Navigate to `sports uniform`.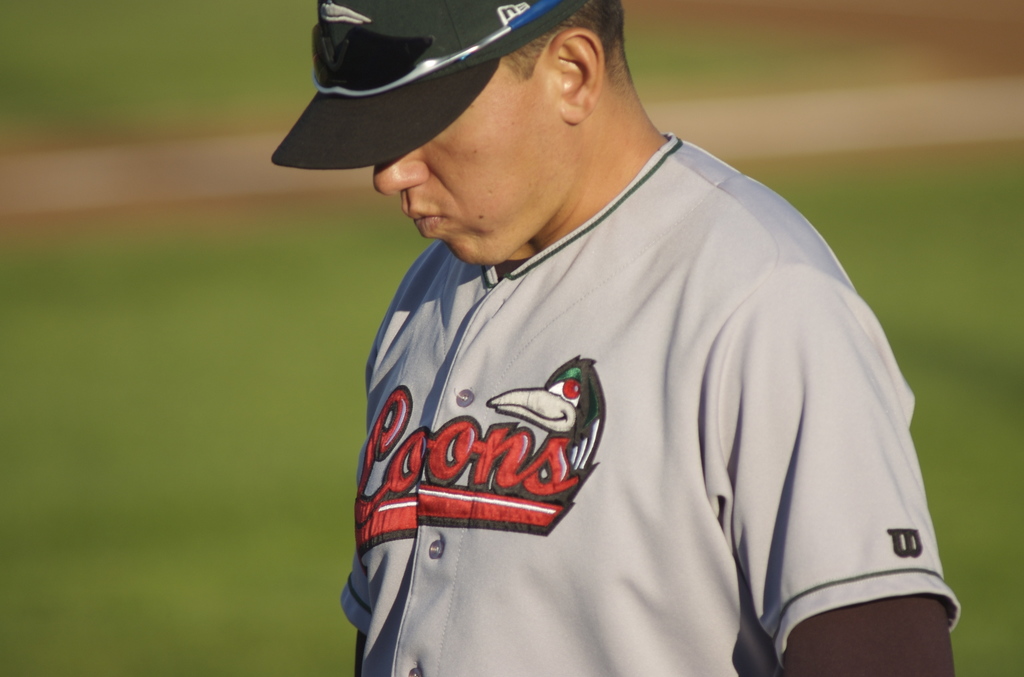
Navigation target: bbox=[323, 124, 961, 676].
